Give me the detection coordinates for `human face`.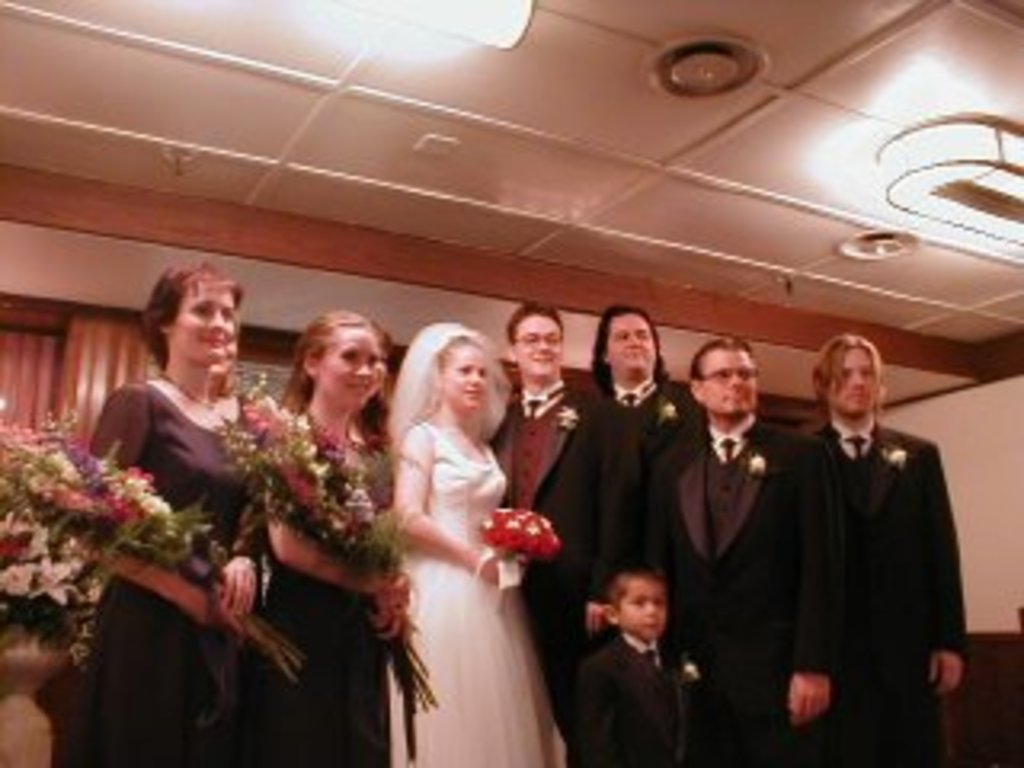
(left=698, top=352, right=755, bottom=406).
